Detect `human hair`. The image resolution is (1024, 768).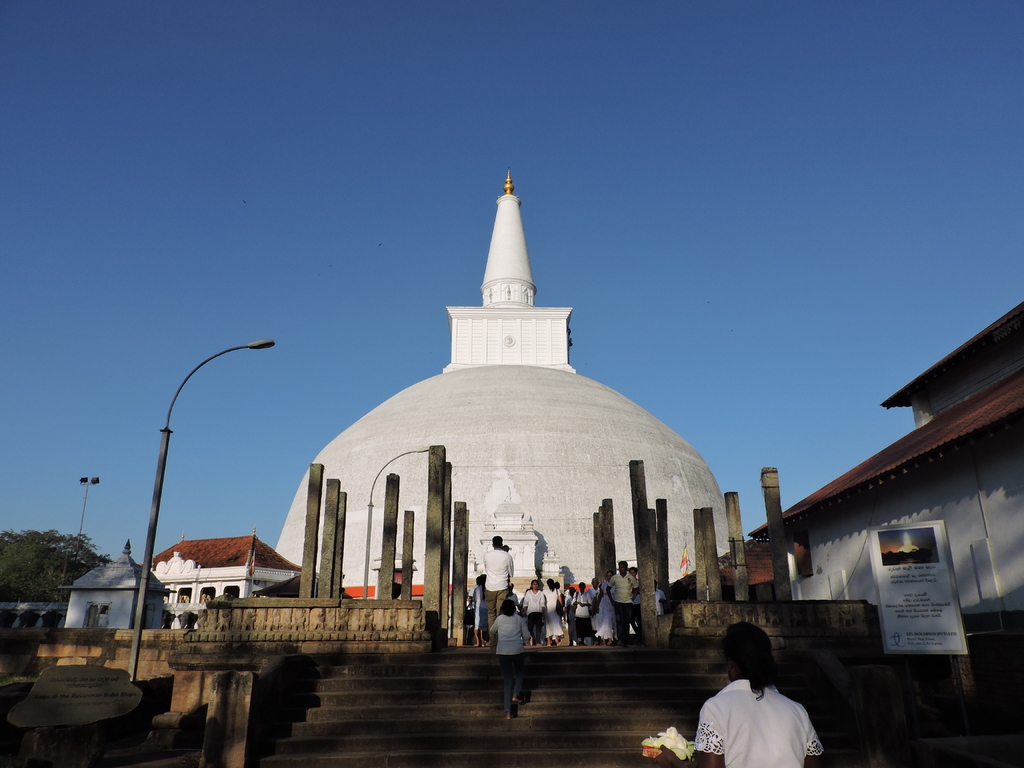
500, 598, 517, 618.
